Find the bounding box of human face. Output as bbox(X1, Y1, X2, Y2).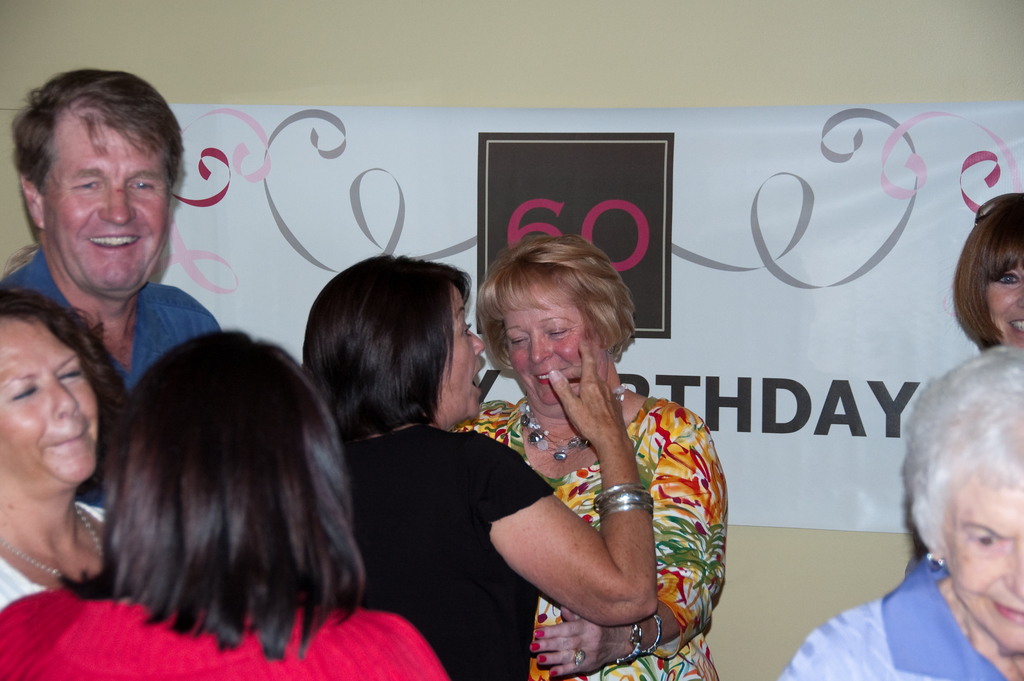
bbox(989, 258, 1023, 351).
